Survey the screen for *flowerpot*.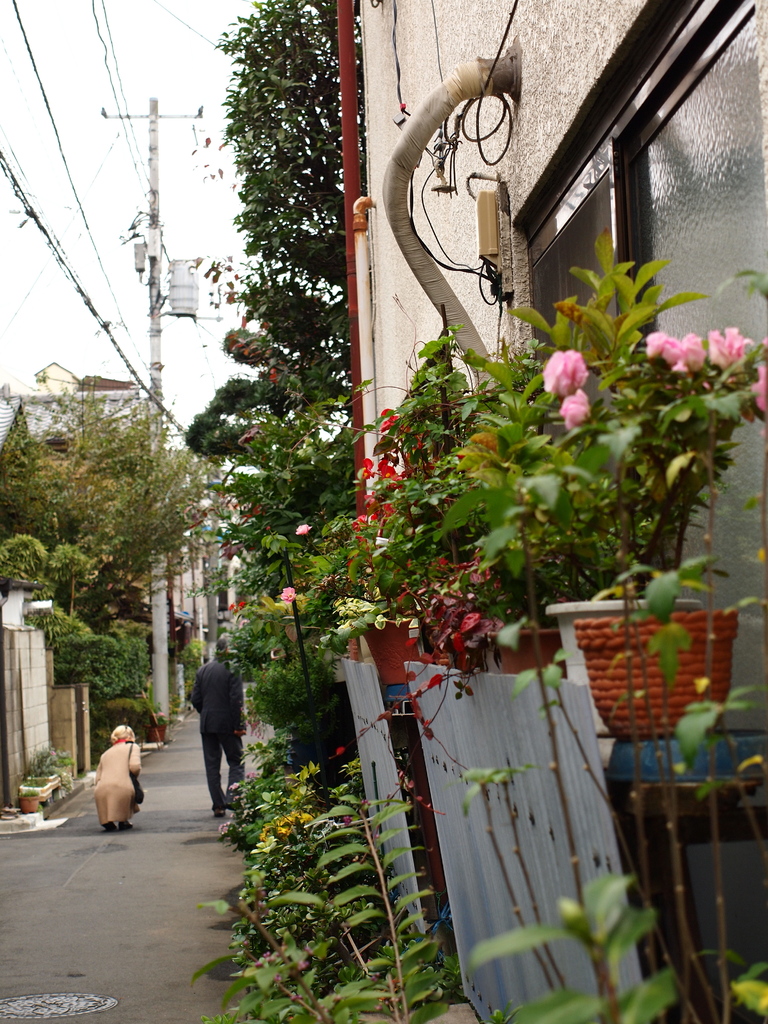
Survey found: Rect(436, 631, 557, 678).
